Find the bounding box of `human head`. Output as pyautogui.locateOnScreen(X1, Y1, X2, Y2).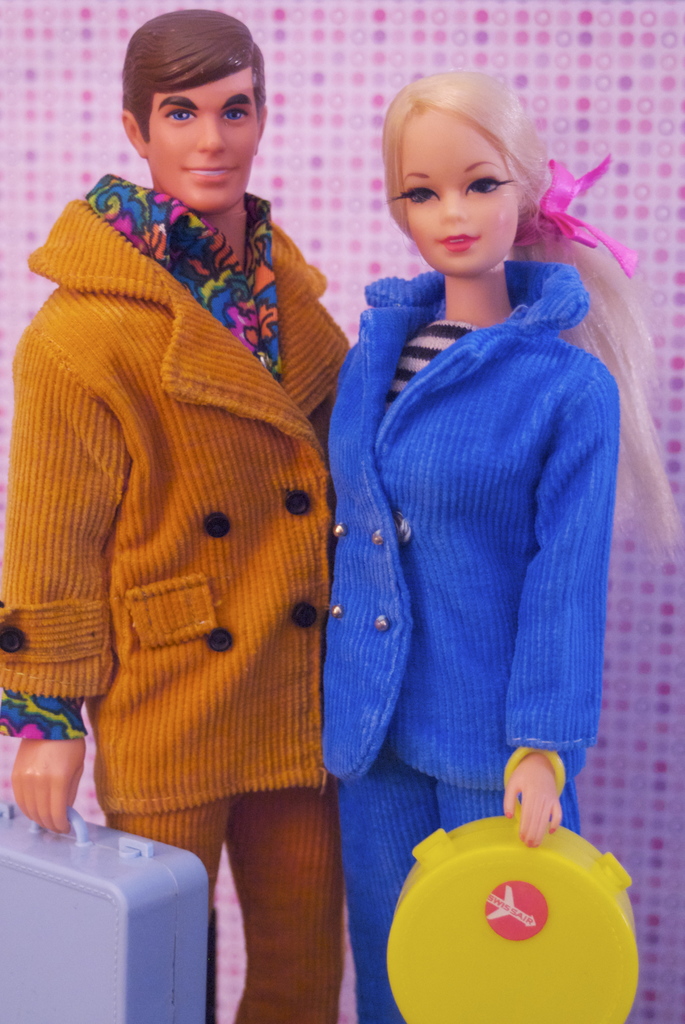
pyautogui.locateOnScreen(367, 70, 532, 273).
